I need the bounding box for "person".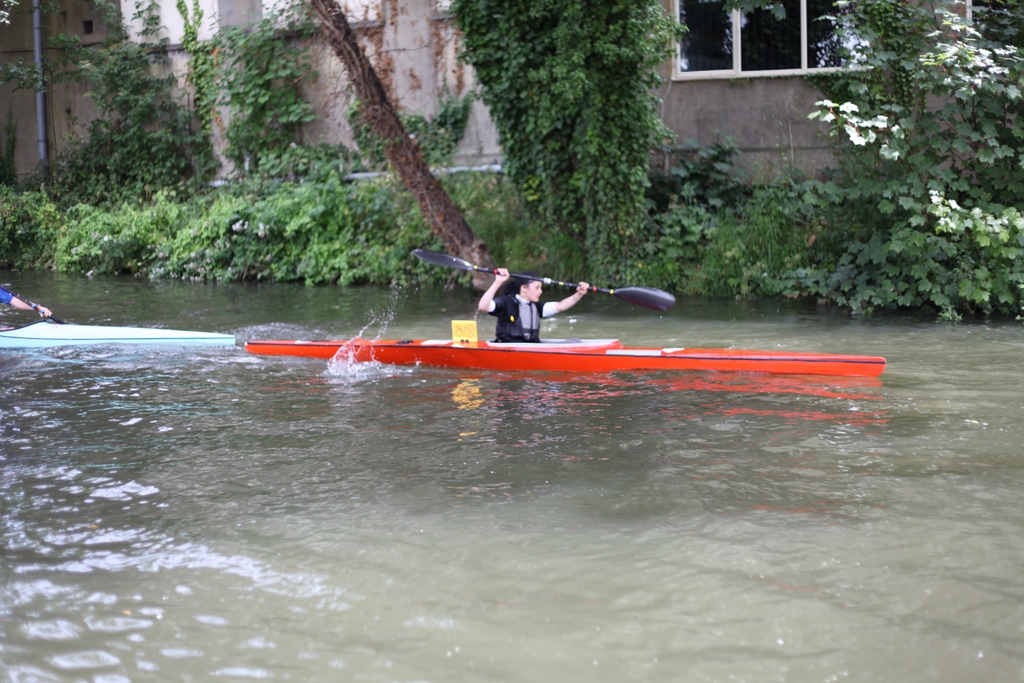
Here it is: (left=0, top=285, right=53, bottom=322).
